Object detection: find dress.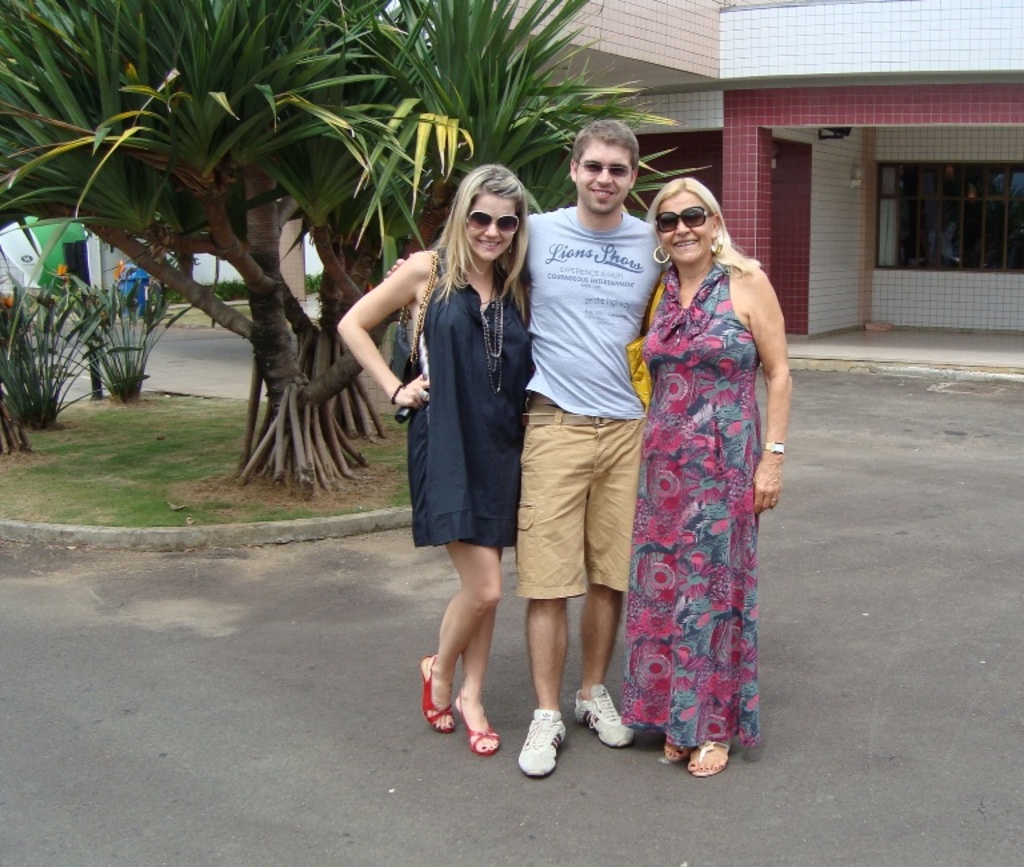
(left=405, top=245, right=513, bottom=552).
